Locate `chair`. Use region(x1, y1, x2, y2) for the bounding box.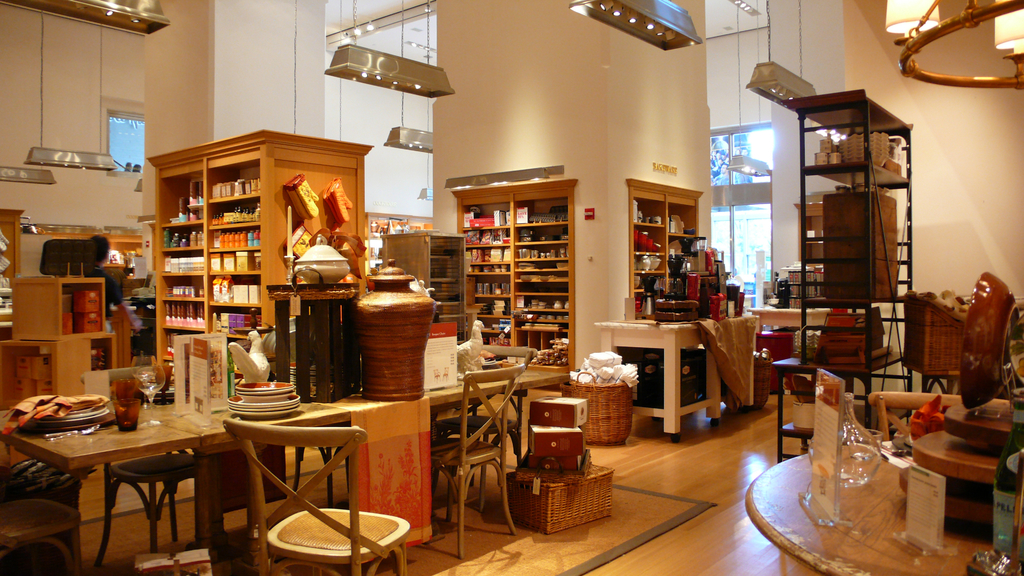
region(220, 417, 408, 575).
